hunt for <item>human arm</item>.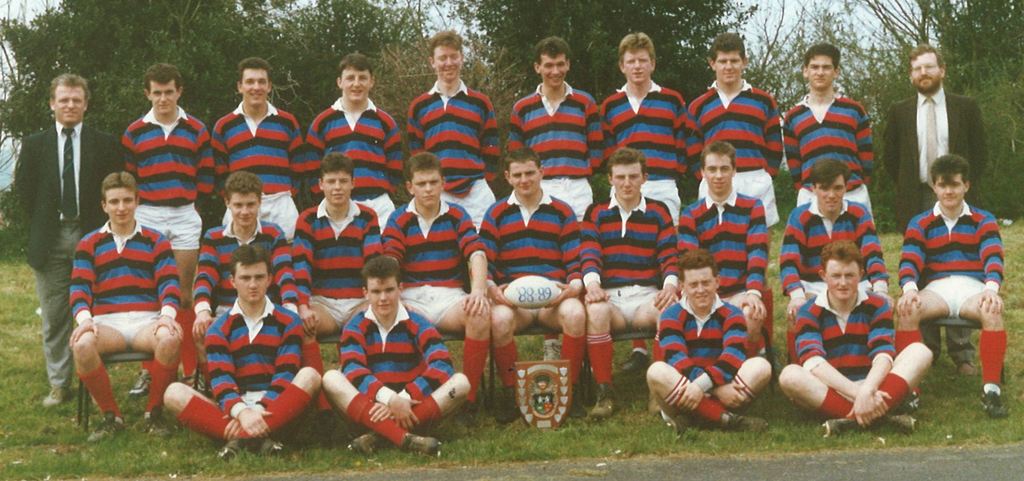
Hunted down at Rect(684, 102, 703, 185).
